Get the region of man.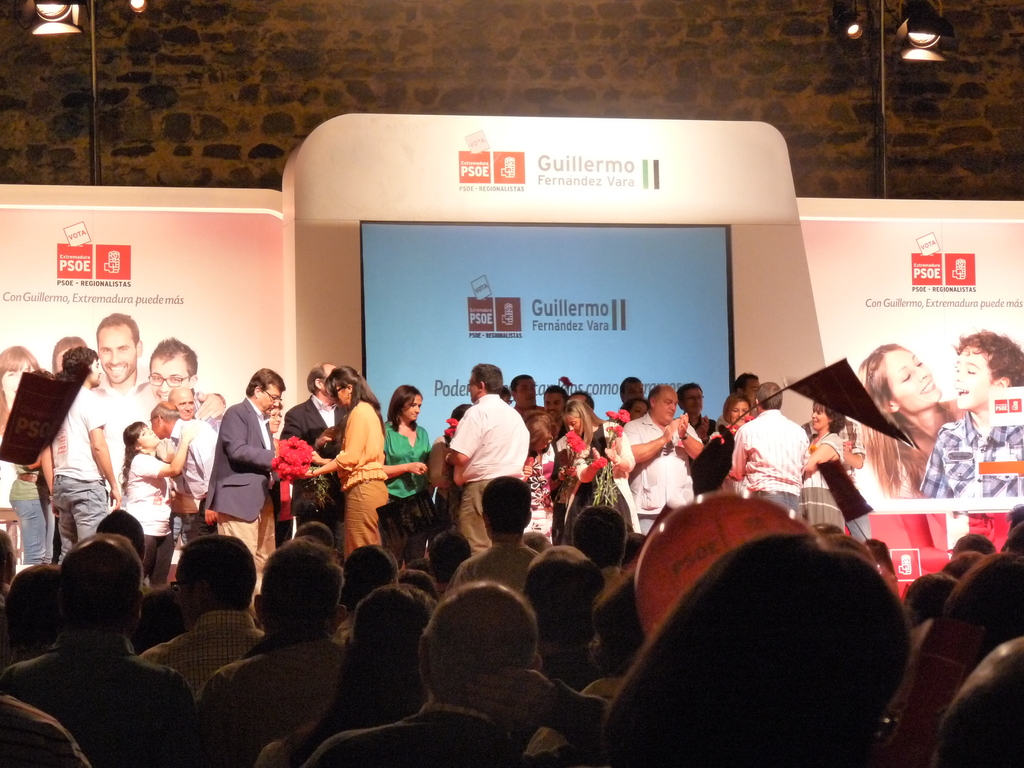
pyautogui.locateOnScreen(624, 385, 701, 533).
